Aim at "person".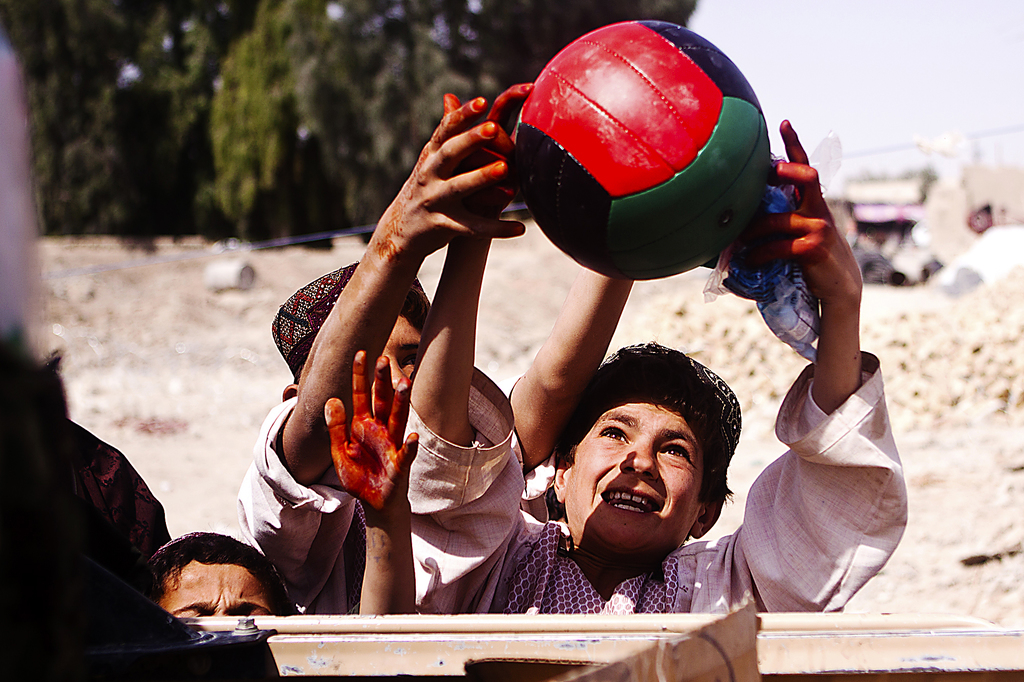
Aimed at region(136, 528, 298, 637).
